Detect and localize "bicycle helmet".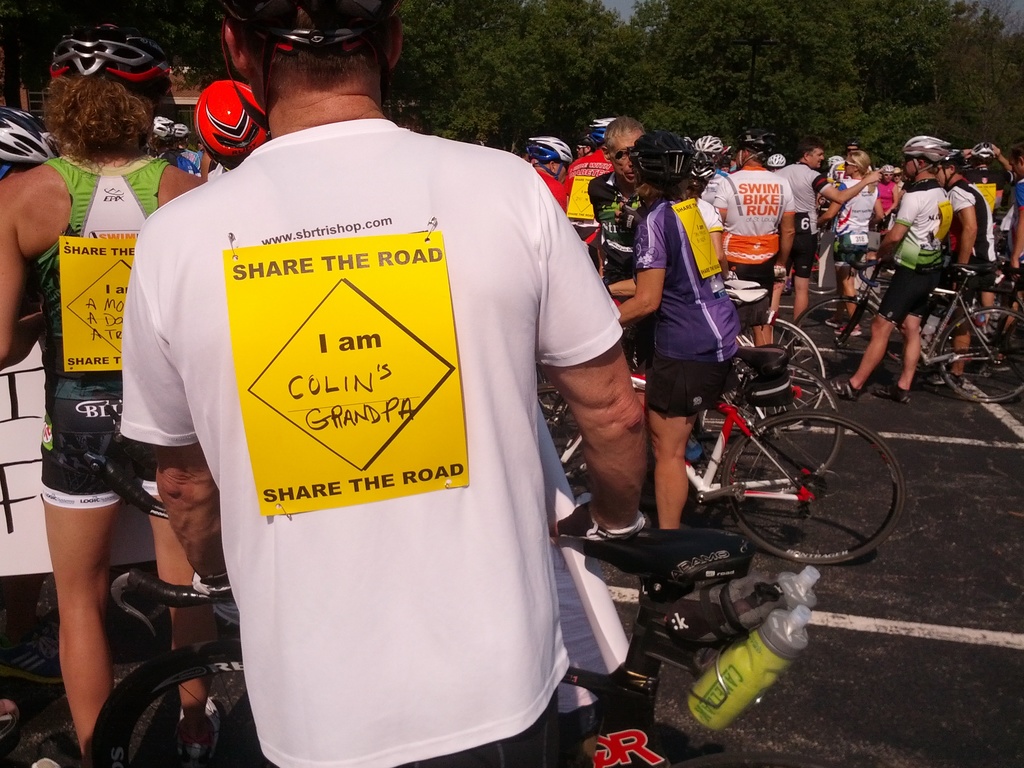
Localized at 689:131:724:150.
